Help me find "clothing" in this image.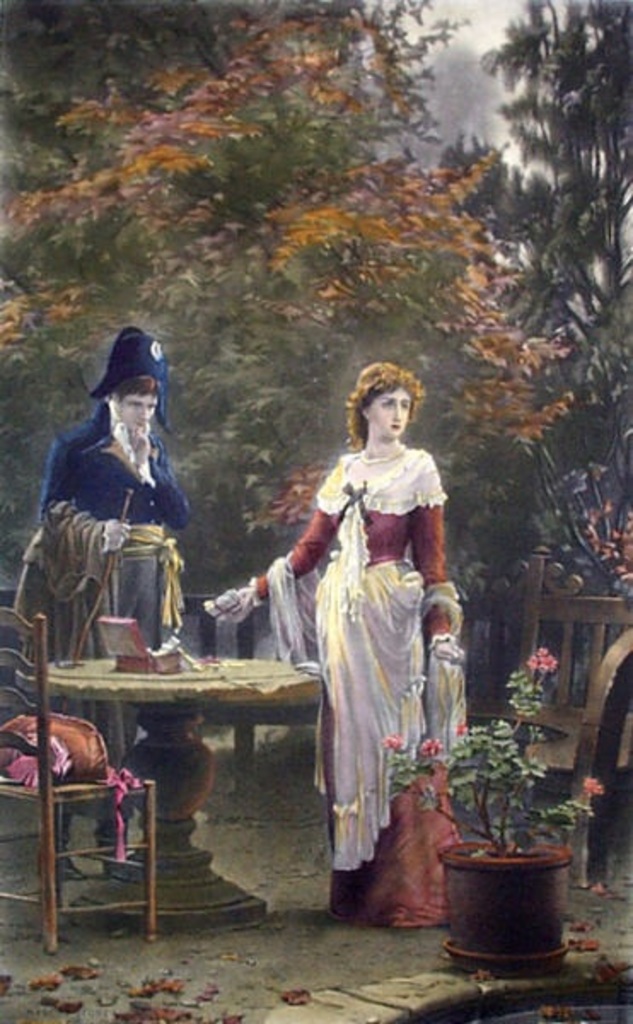
Found it: locate(275, 416, 467, 886).
